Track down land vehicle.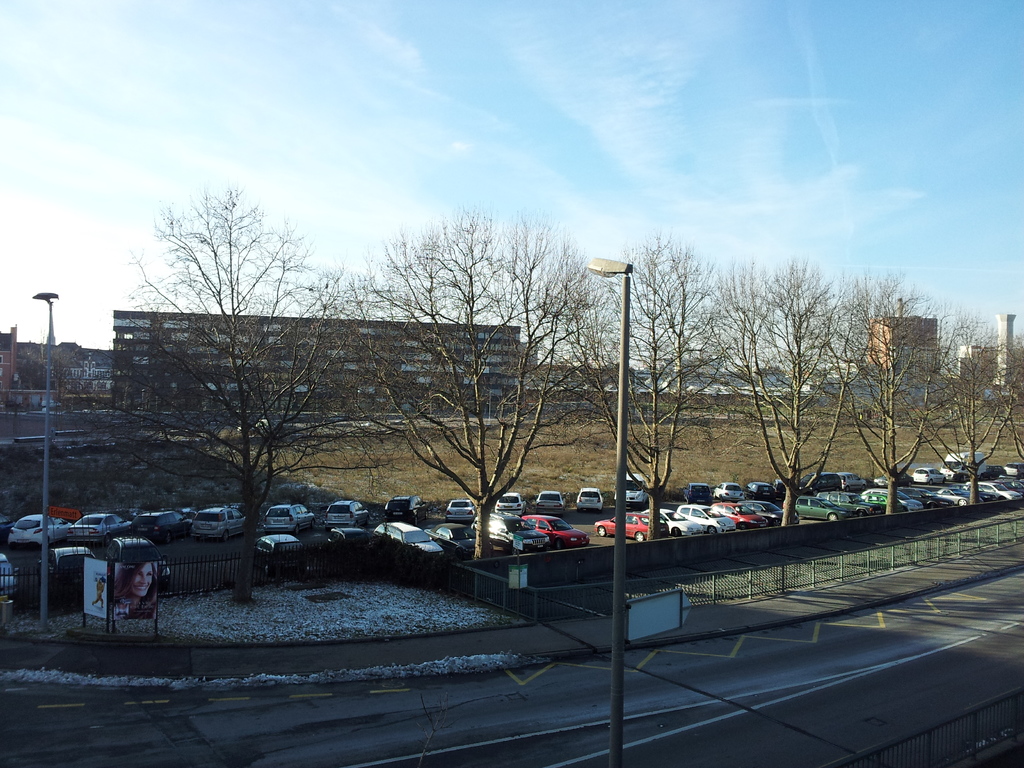
Tracked to bbox(387, 498, 426, 515).
